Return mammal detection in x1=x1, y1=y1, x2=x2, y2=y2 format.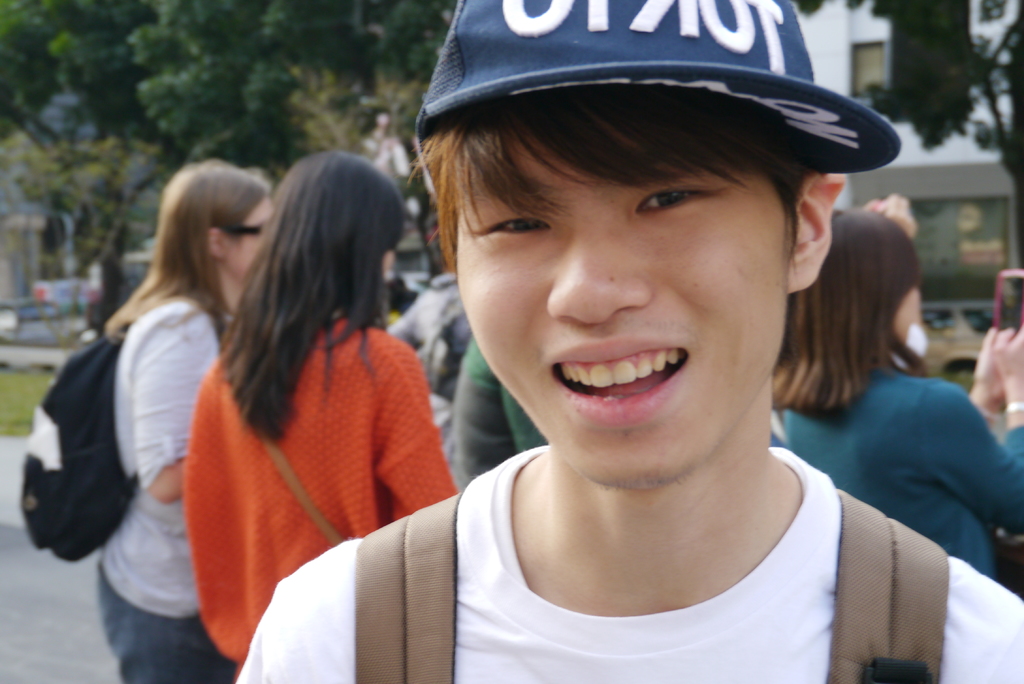
x1=771, y1=207, x2=1023, y2=602.
